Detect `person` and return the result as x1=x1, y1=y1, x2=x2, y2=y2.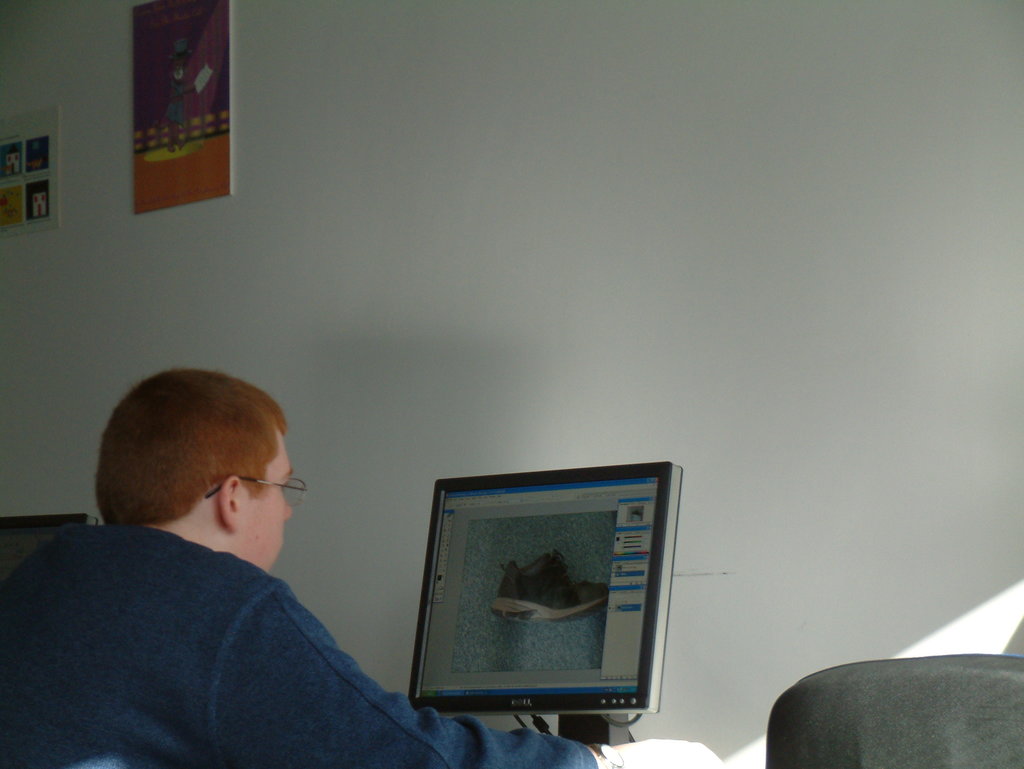
x1=0, y1=368, x2=730, y2=768.
